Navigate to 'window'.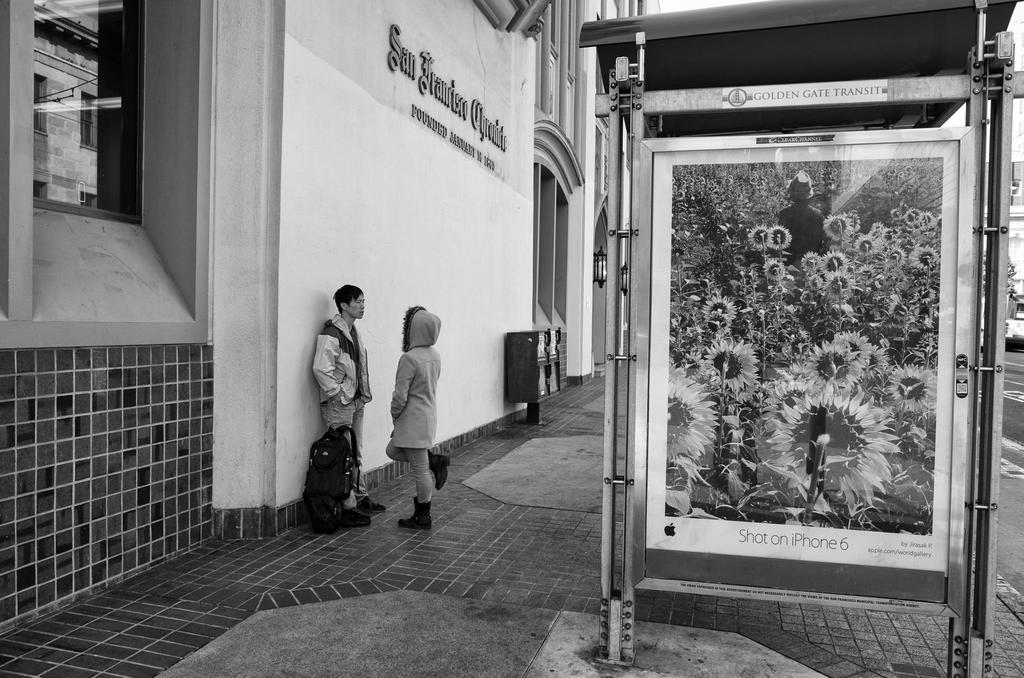
Navigation target: [x1=16, y1=10, x2=139, y2=229].
